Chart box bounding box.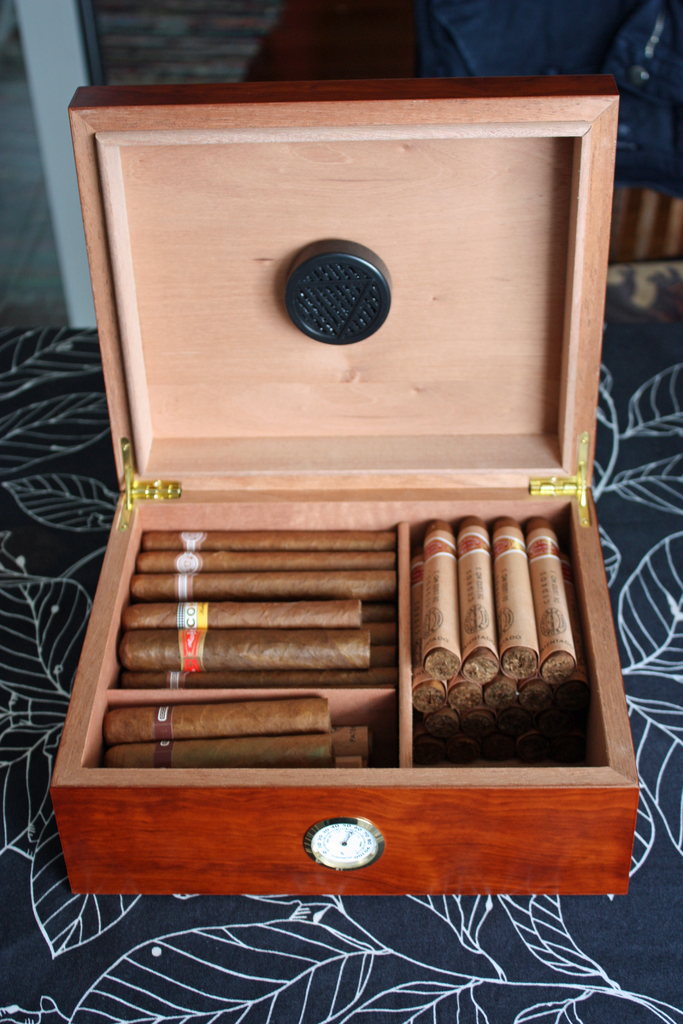
Charted: (left=33, top=36, right=651, bottom=952).
